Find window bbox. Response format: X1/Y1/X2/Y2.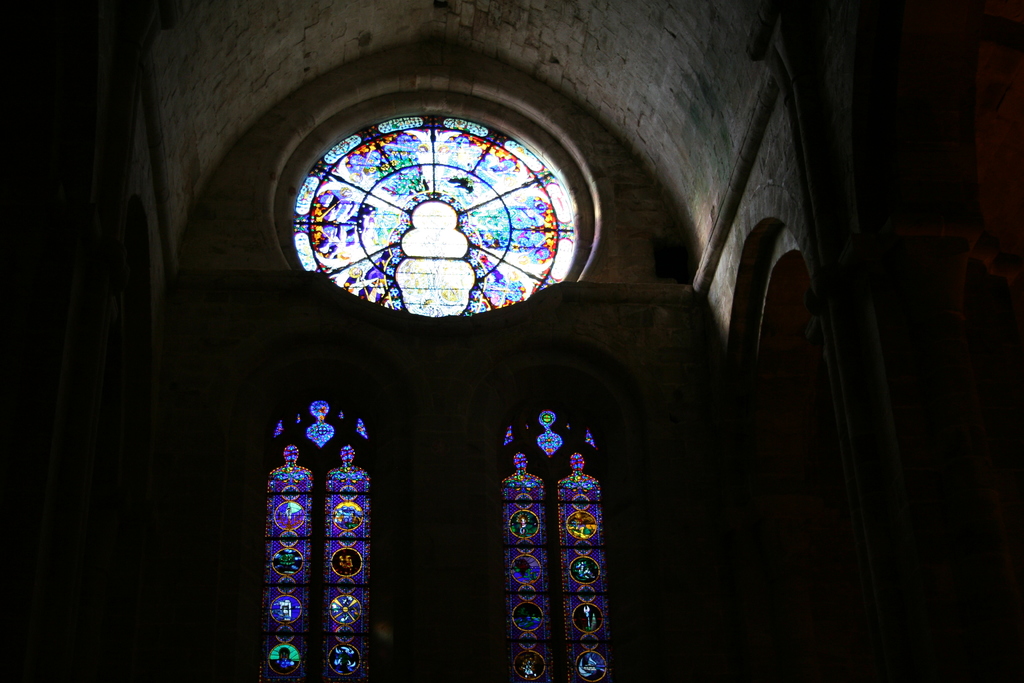
281/83/596/334.
